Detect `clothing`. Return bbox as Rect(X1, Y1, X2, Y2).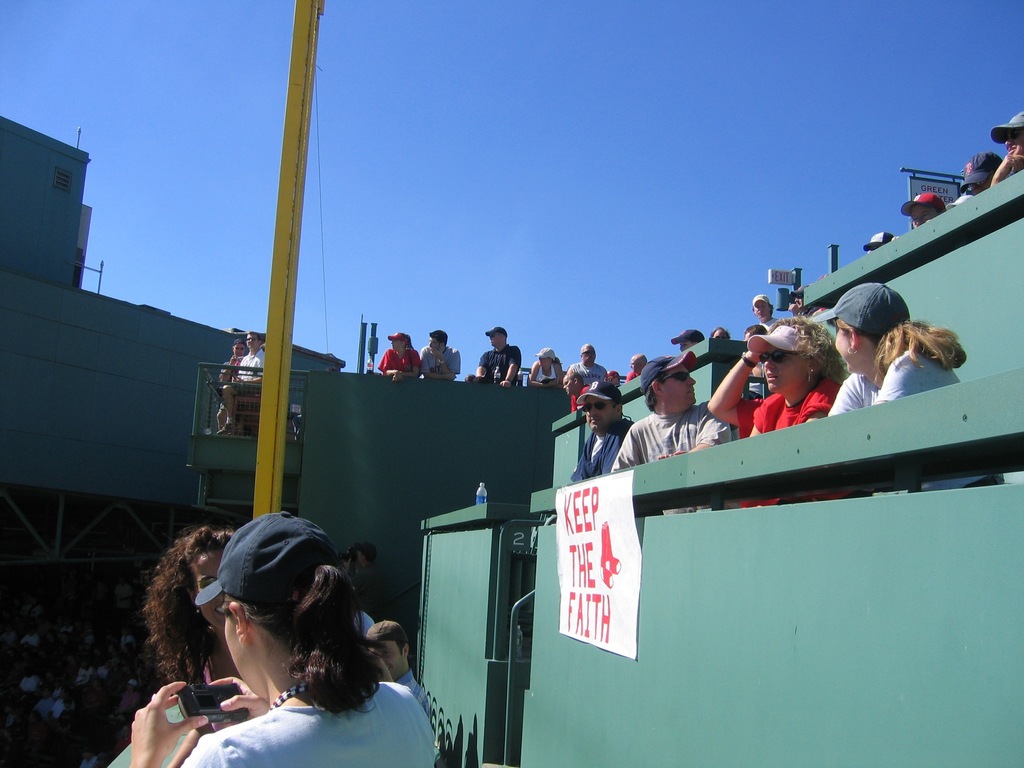
Rect(572, 387, 588, 408).
